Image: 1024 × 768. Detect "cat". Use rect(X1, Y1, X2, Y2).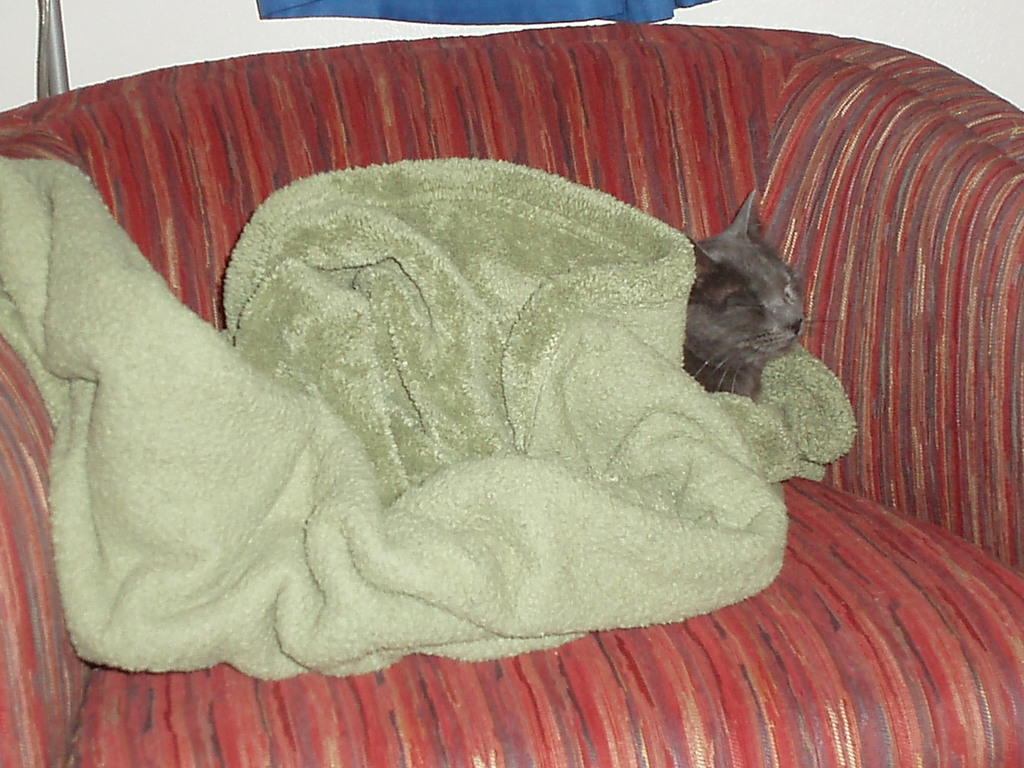
rect(682, 180, 844, 404).
